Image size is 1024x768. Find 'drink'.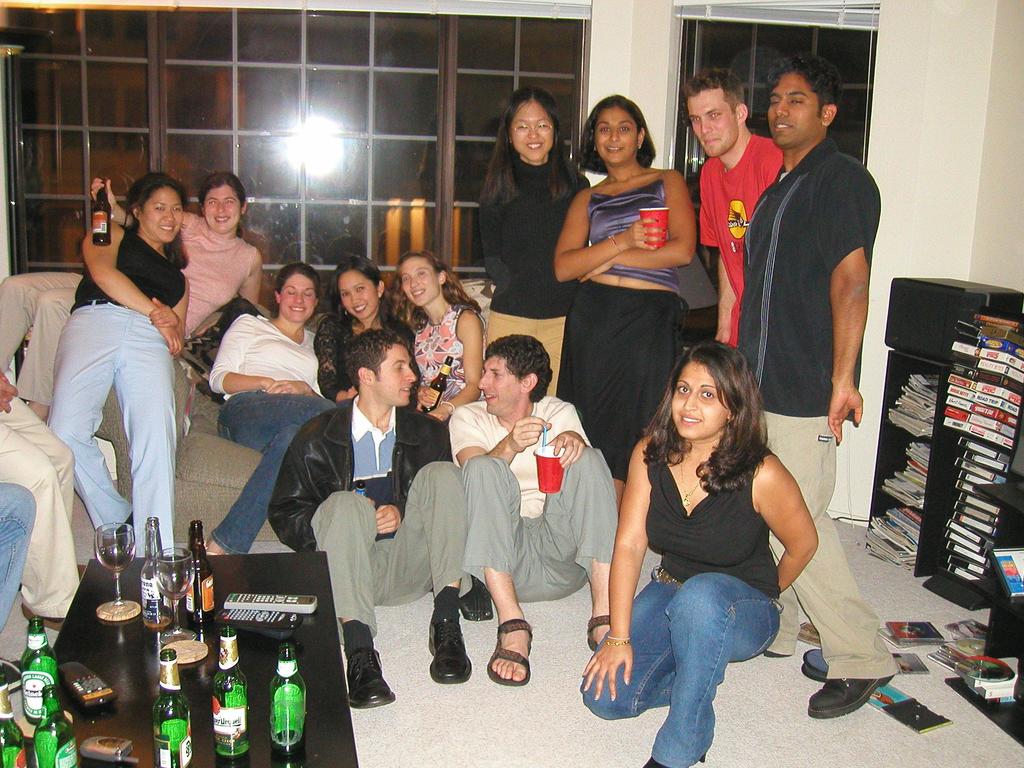
box=[142, 614, 175, 628].
